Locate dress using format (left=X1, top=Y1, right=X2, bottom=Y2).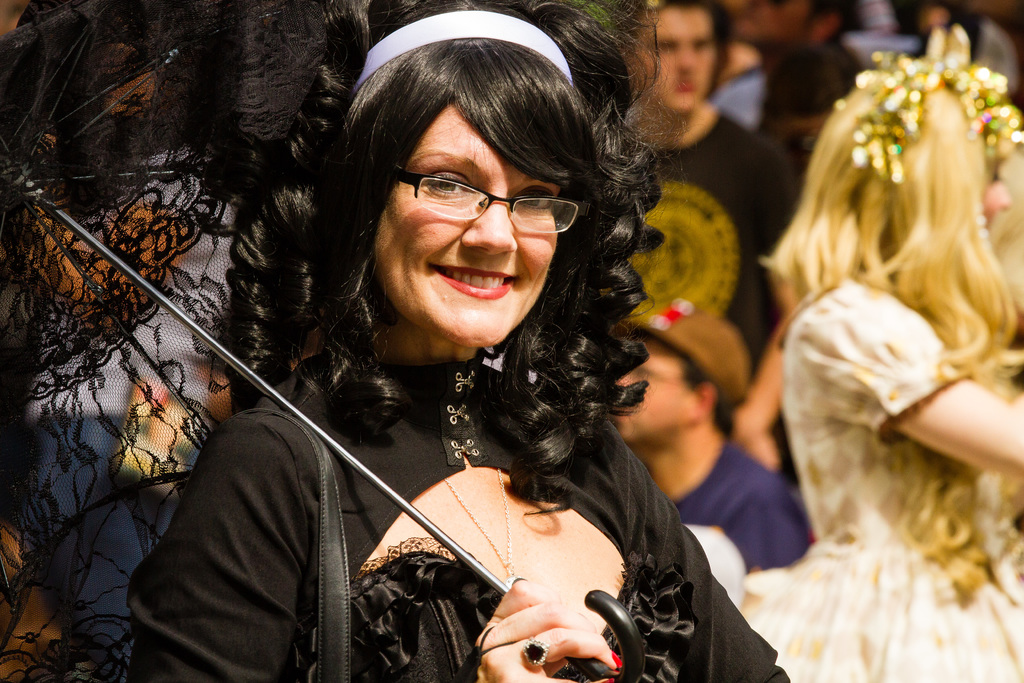
(left=736, top=269, right=1023, bottom=682).
